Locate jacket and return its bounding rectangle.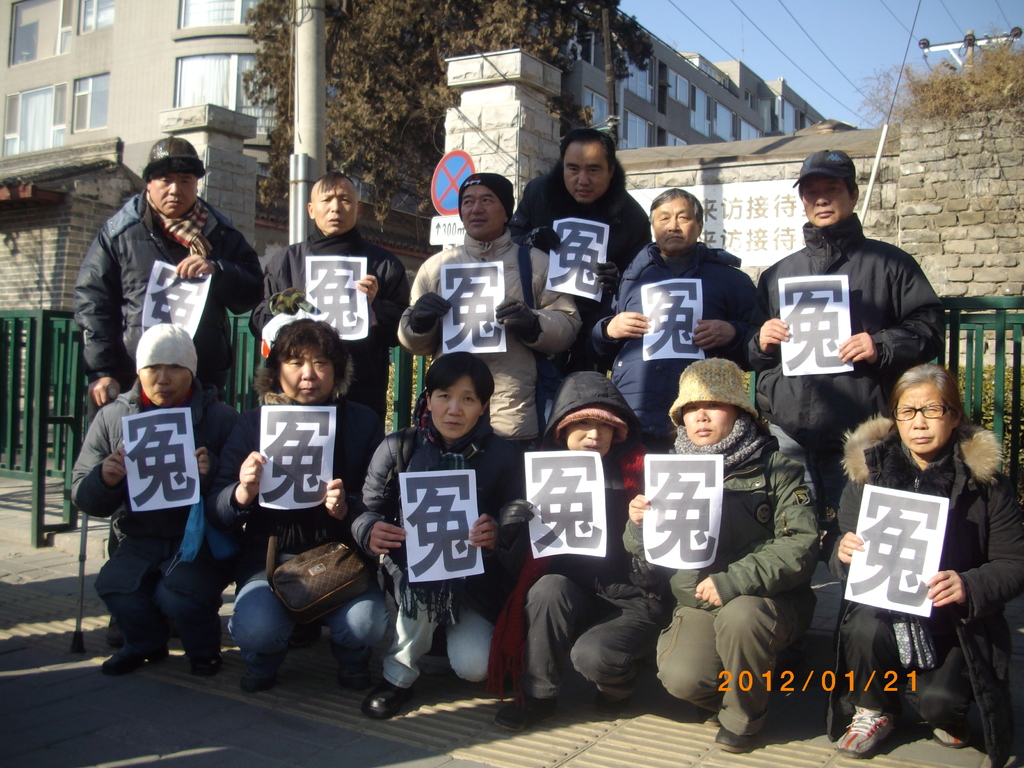
region(390, 232, 582, 435).
